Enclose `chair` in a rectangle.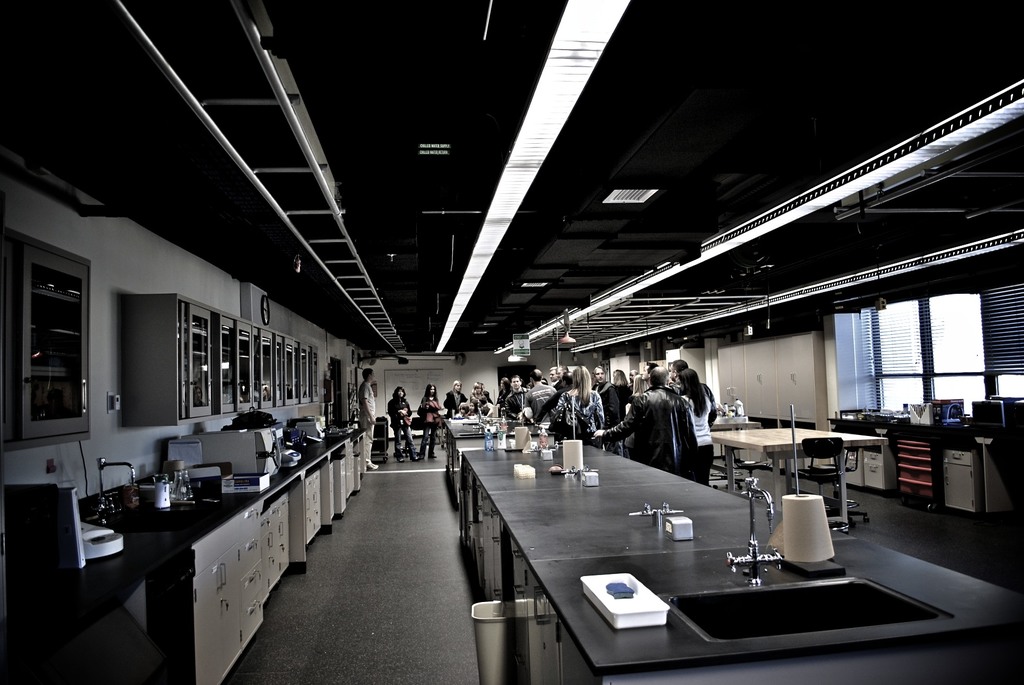
box=[803, 438, 842, 517].
